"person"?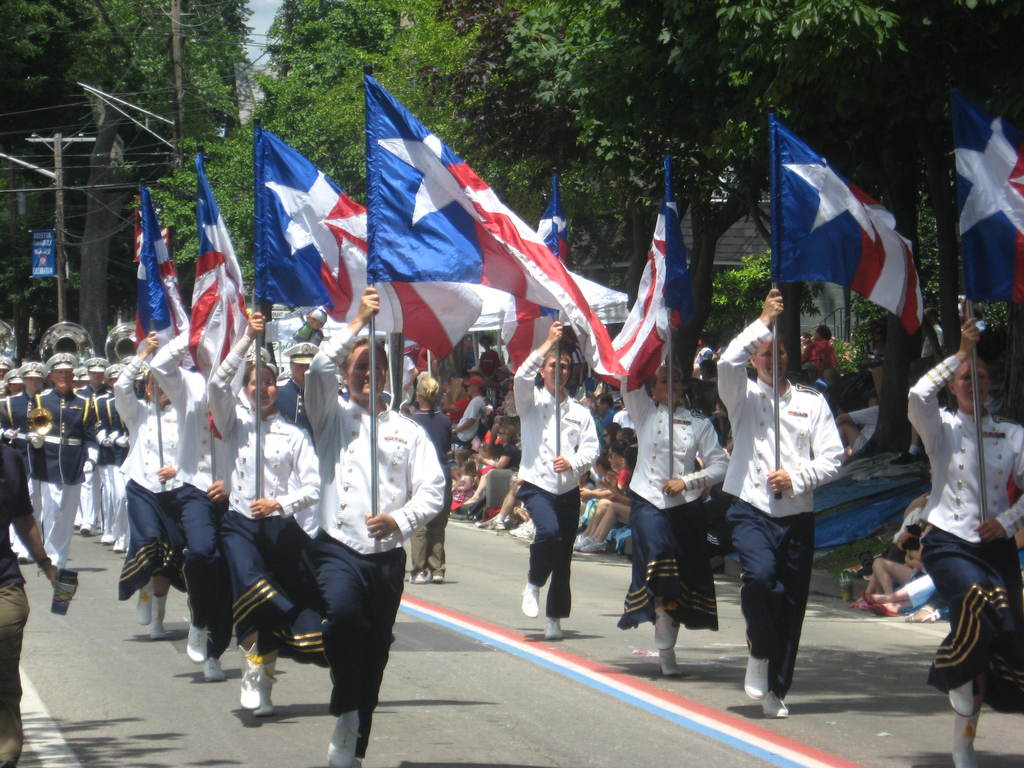
x1=138 y1=319 x2=223 y2=687
